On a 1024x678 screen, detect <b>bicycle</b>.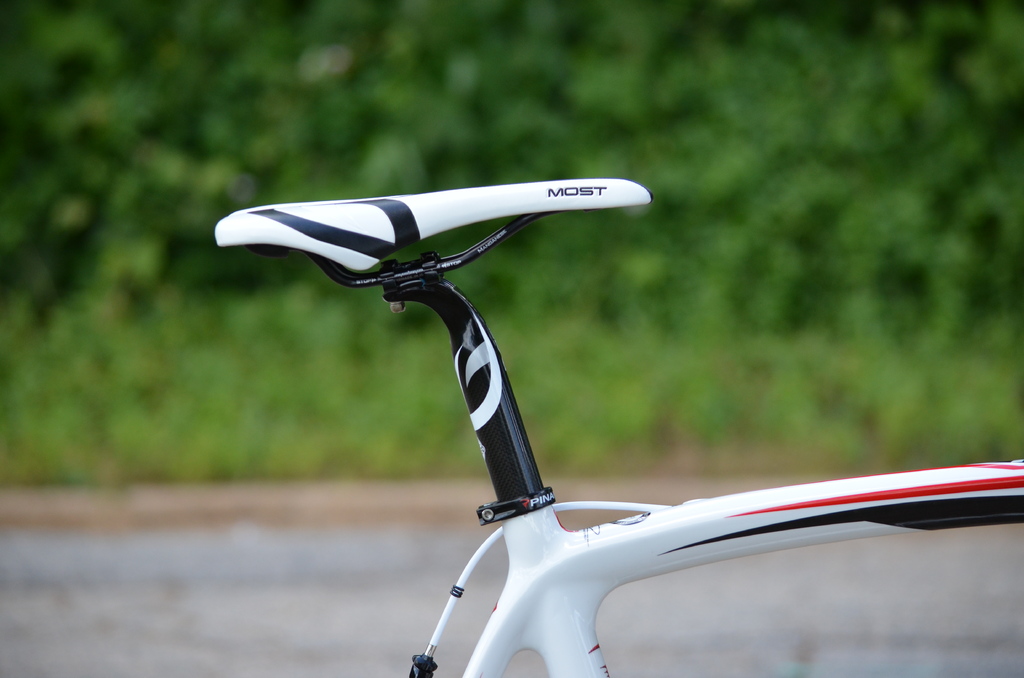
(left=191, top=165, right=970, bottom=677).
